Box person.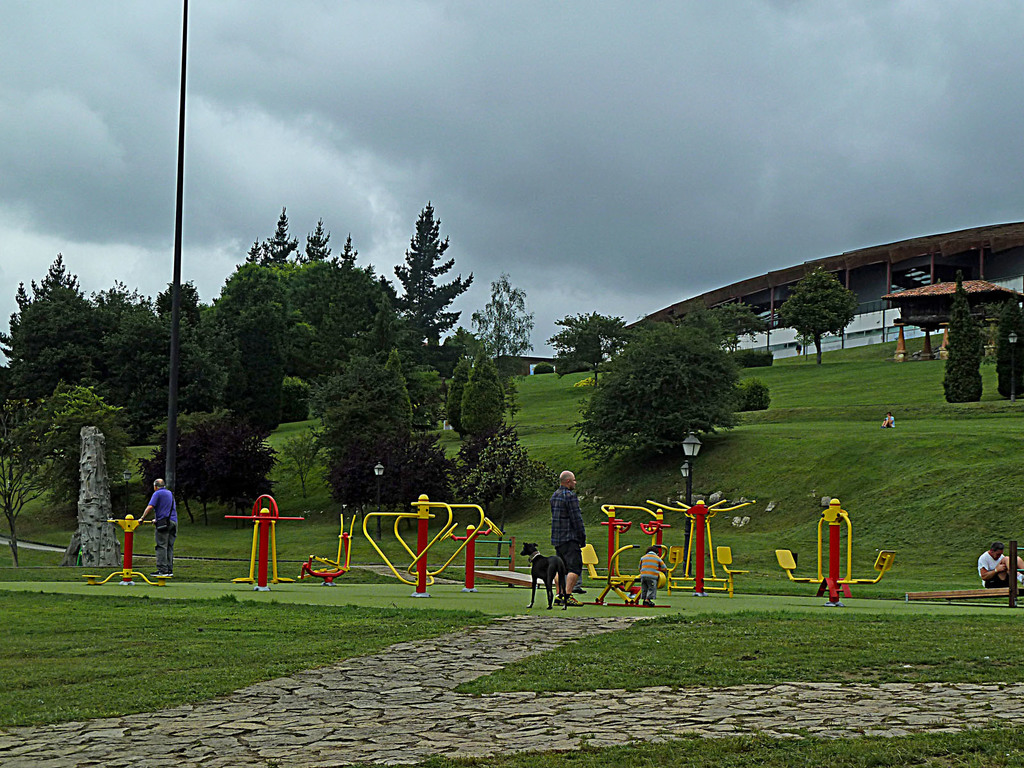
981 540 1023 580.
